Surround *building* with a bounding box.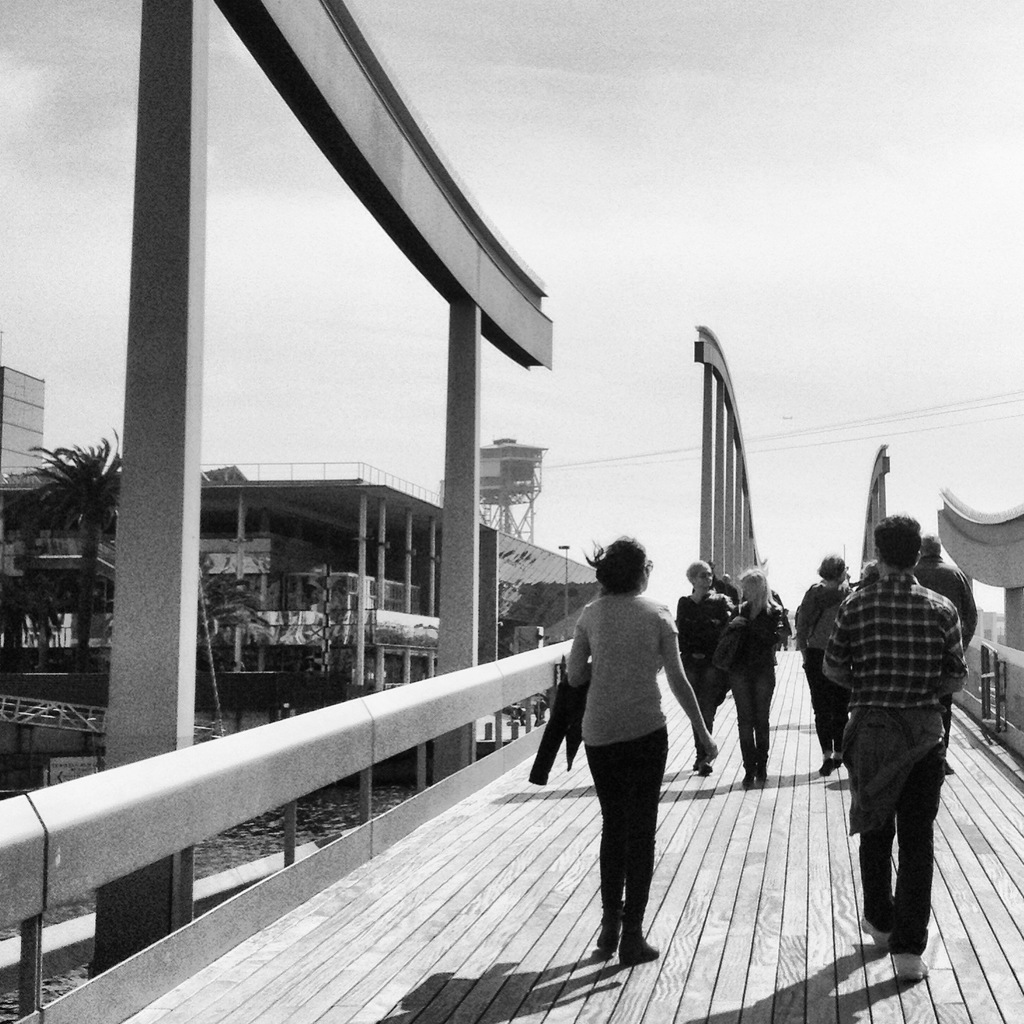
0:453:591:698.
